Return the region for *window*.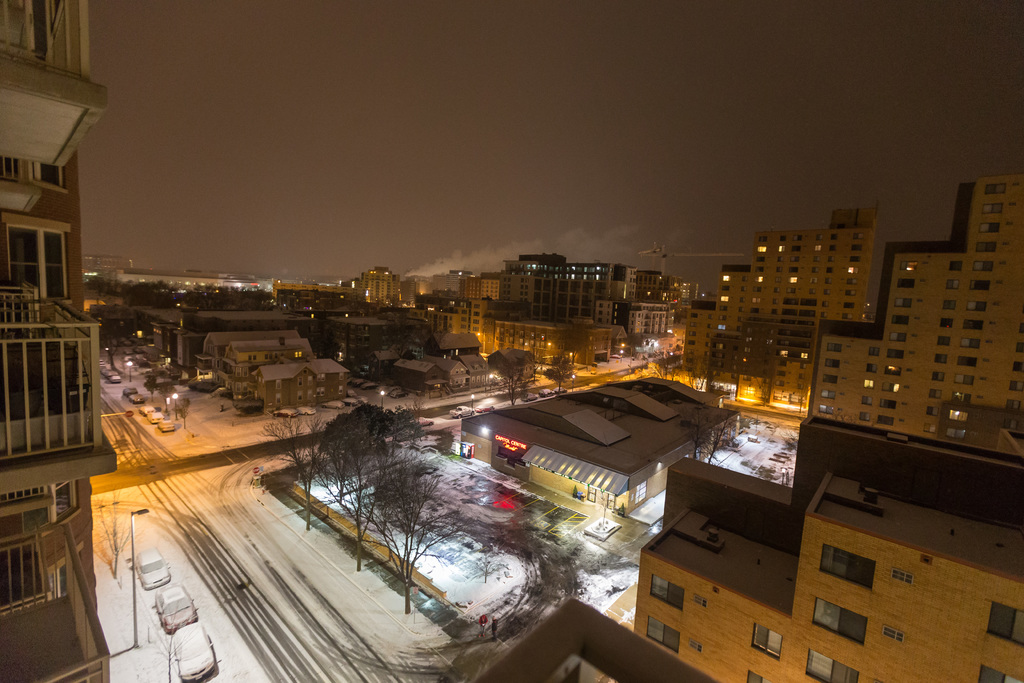
887:352:900:358.
